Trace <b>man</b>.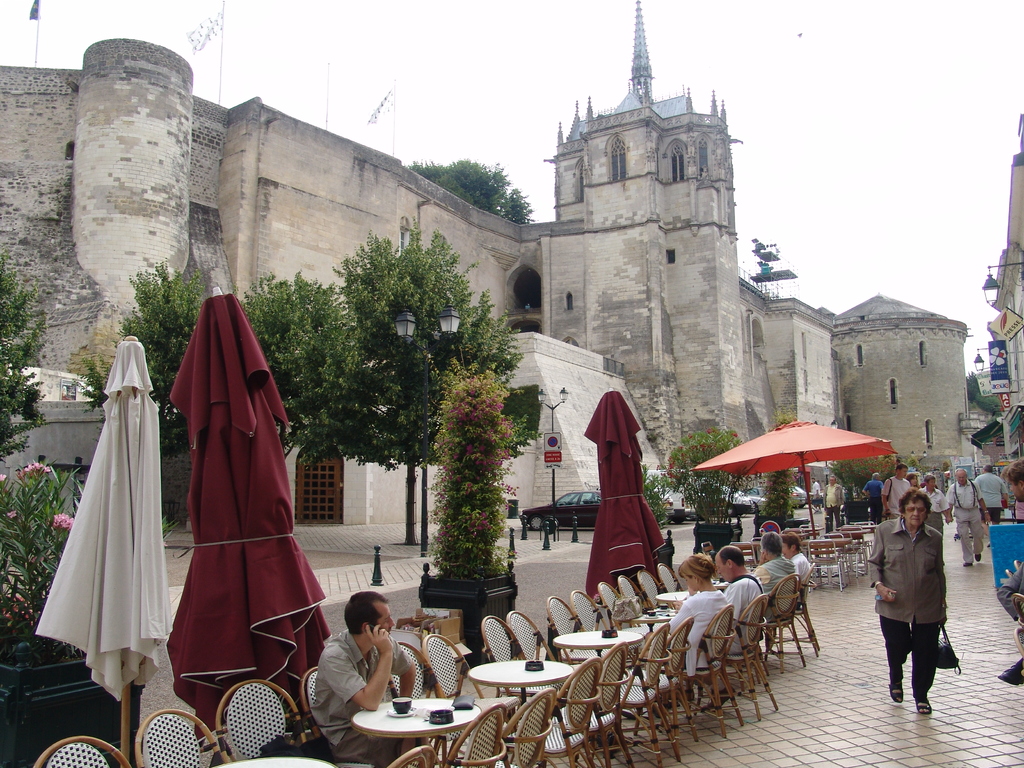
Traced to {"x1": 313, "y1": 593, "x2": 417, "y2": 767}.
